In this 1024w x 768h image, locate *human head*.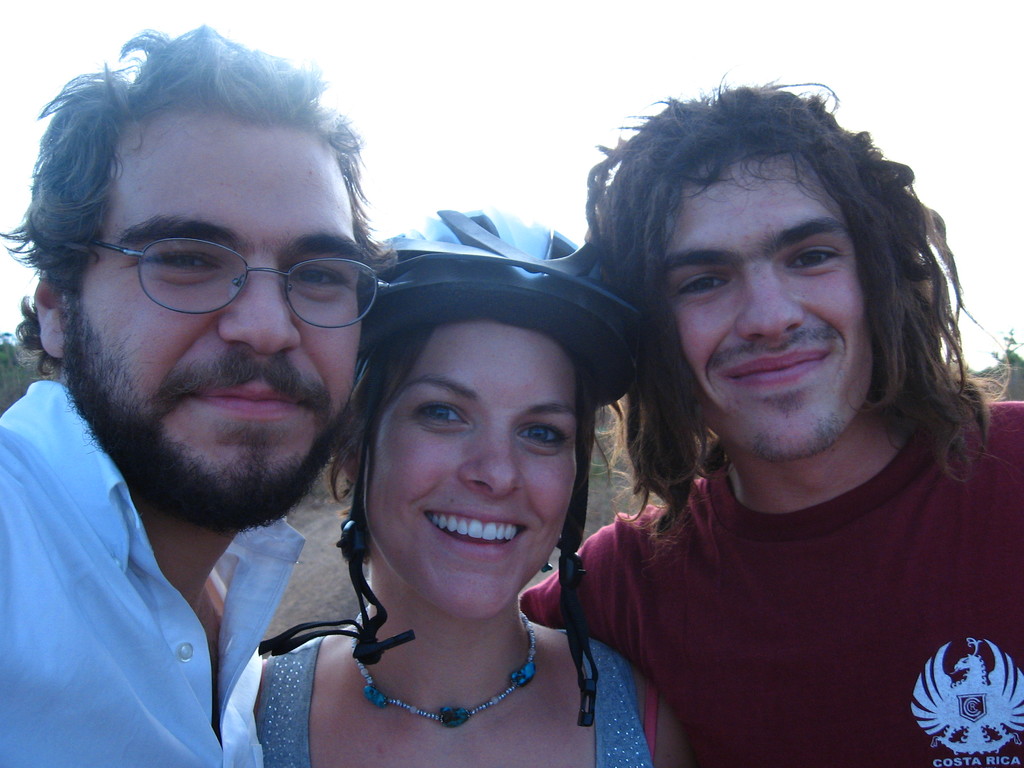
Bounding box: {"x1": 31, "y1": 51, "x2": 372, "y2": 539}.
